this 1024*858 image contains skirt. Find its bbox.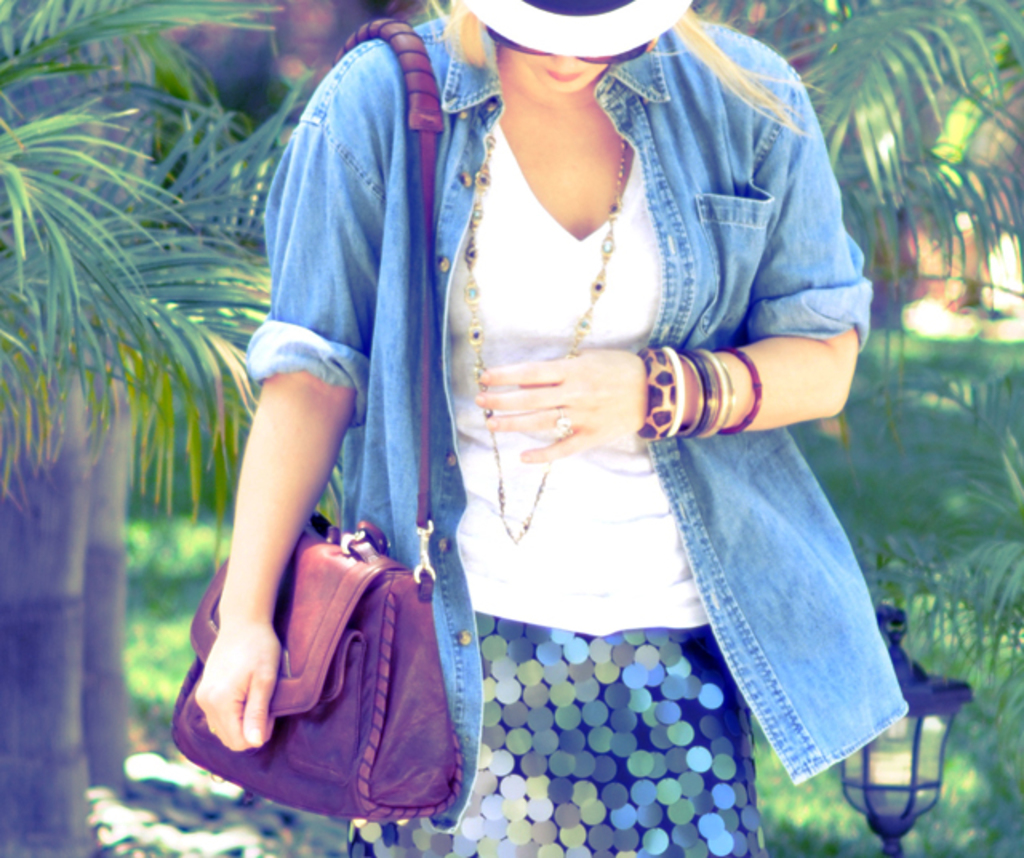
pyautogui.locateOnScreen(342, 610, 773, 856).
